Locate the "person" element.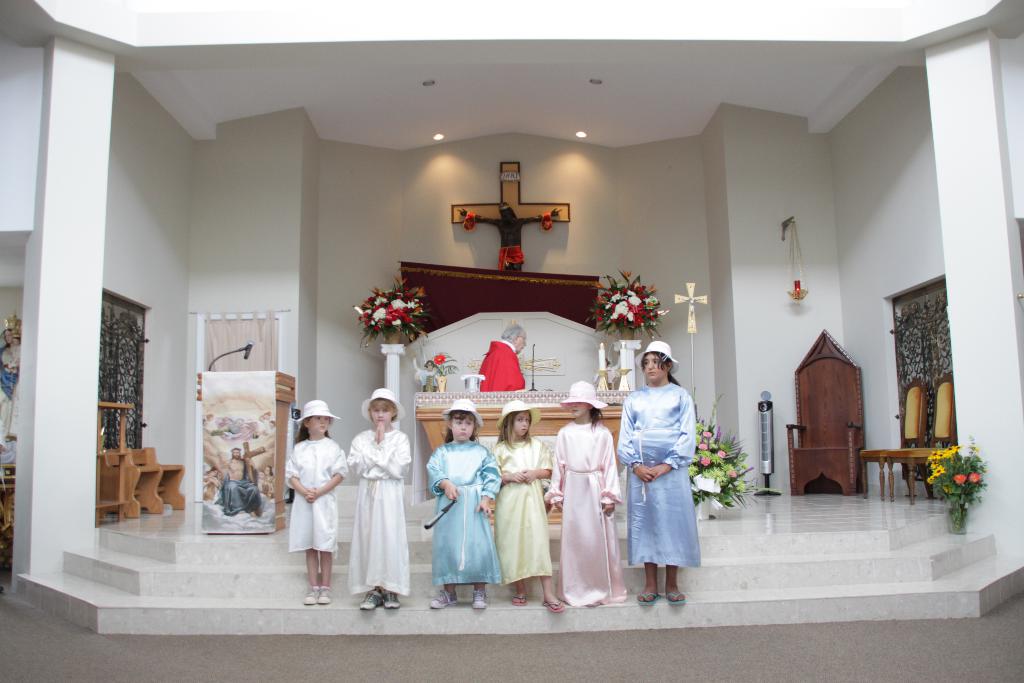
Element bbox: <box>614,340,703,607</box>.
